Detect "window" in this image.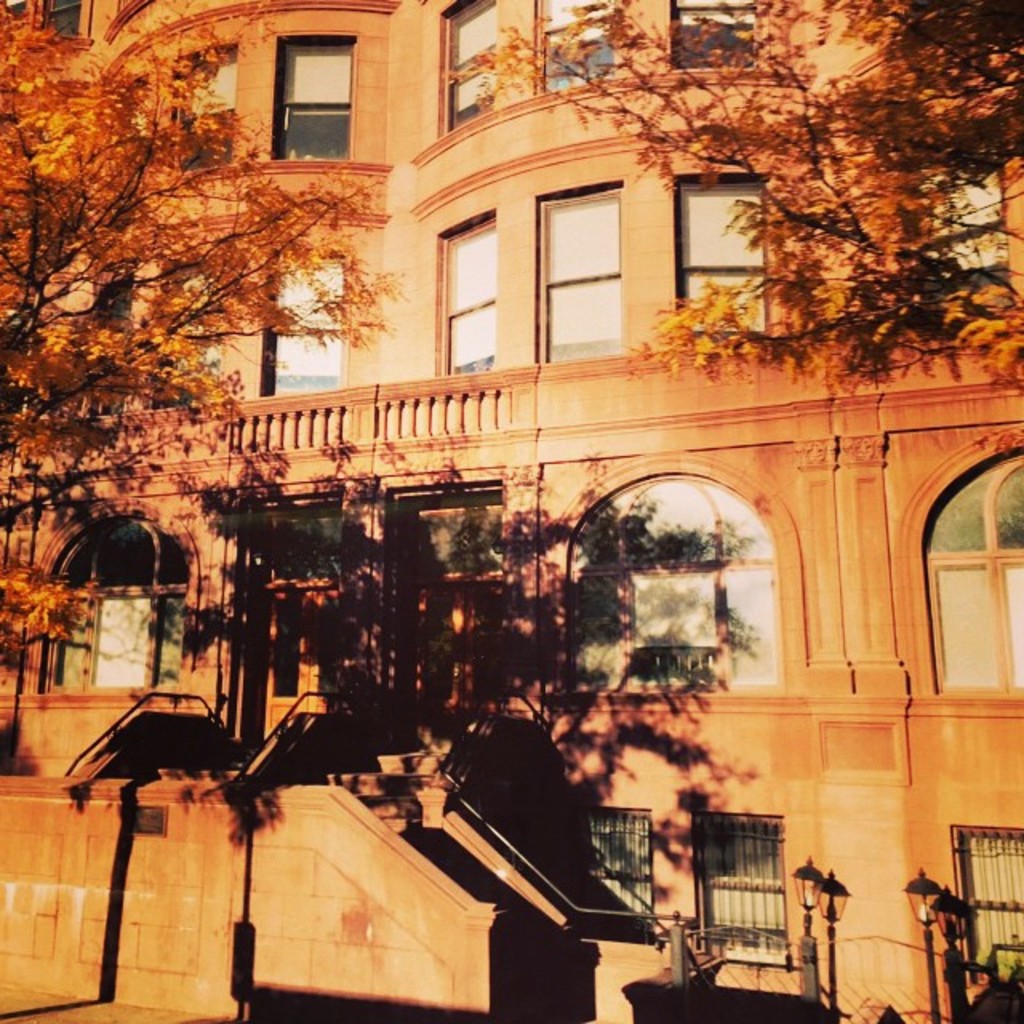
Detection: <region>266, 518, 346, 581</region>.
